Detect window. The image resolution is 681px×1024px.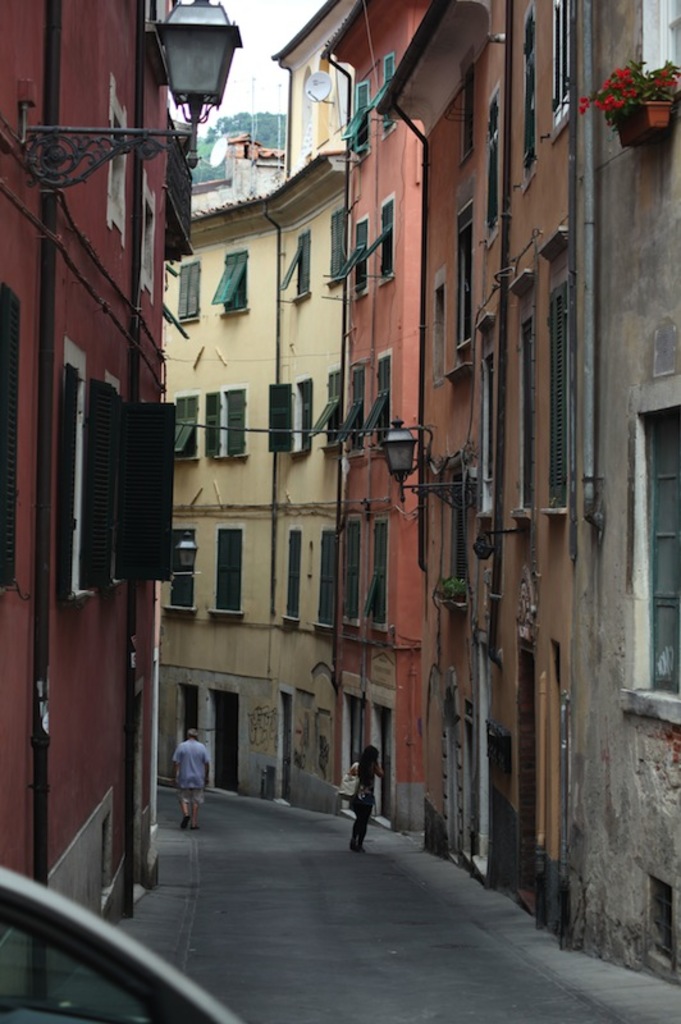
(644,402,680,685).
